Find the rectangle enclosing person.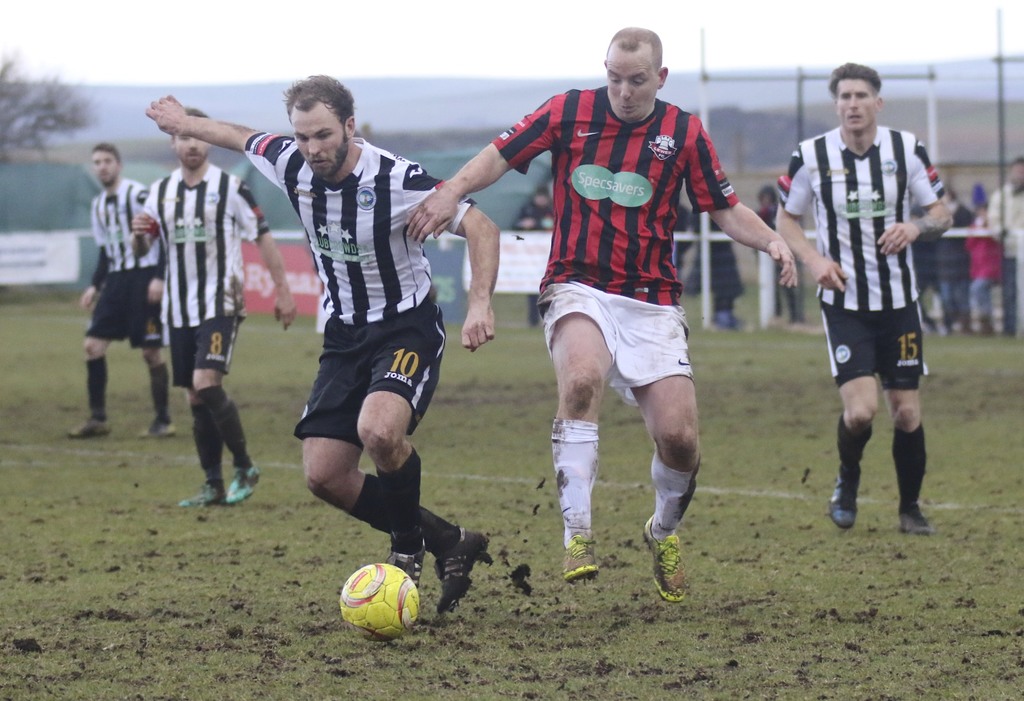
region(909, 223, 941, 329).
